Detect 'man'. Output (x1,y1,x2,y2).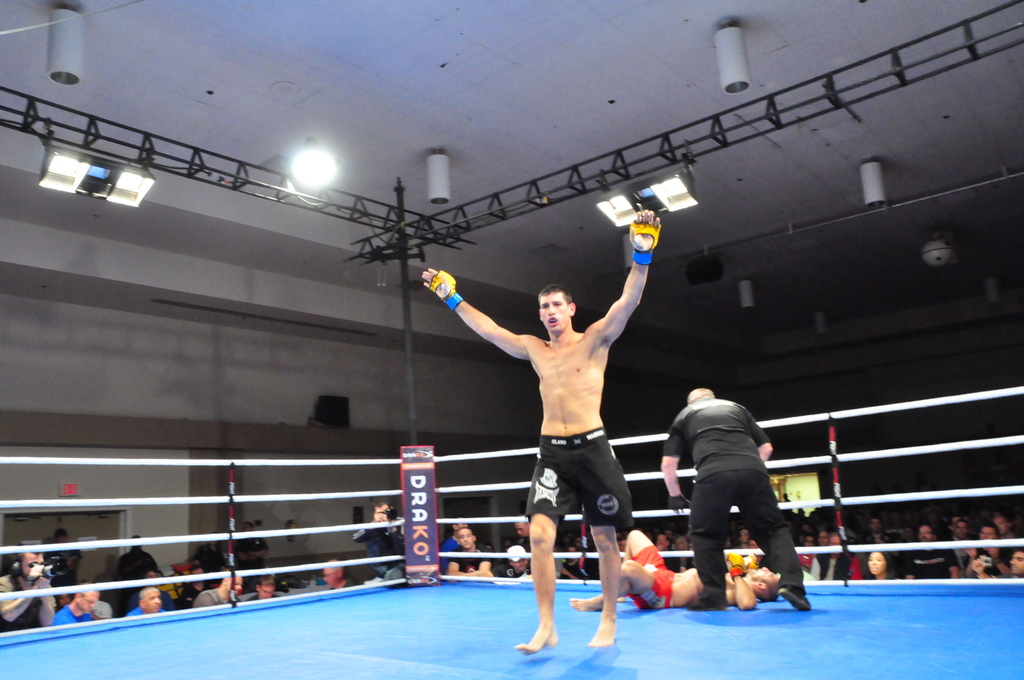
(123,585,163,618).
